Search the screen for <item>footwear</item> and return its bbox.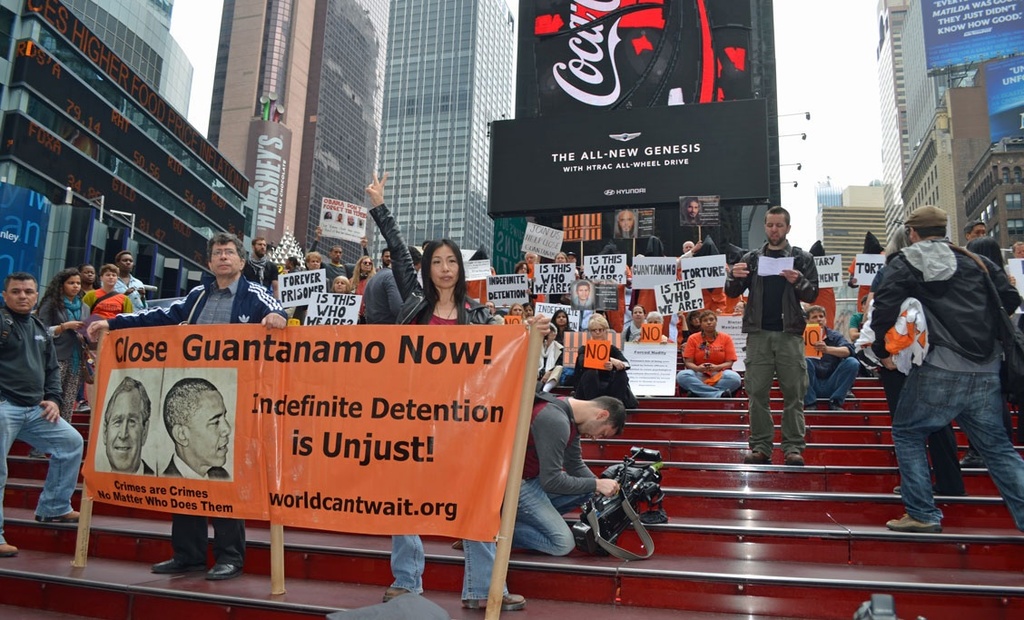
Found: (x1=781, y1=448, x2=806, y2=467).
